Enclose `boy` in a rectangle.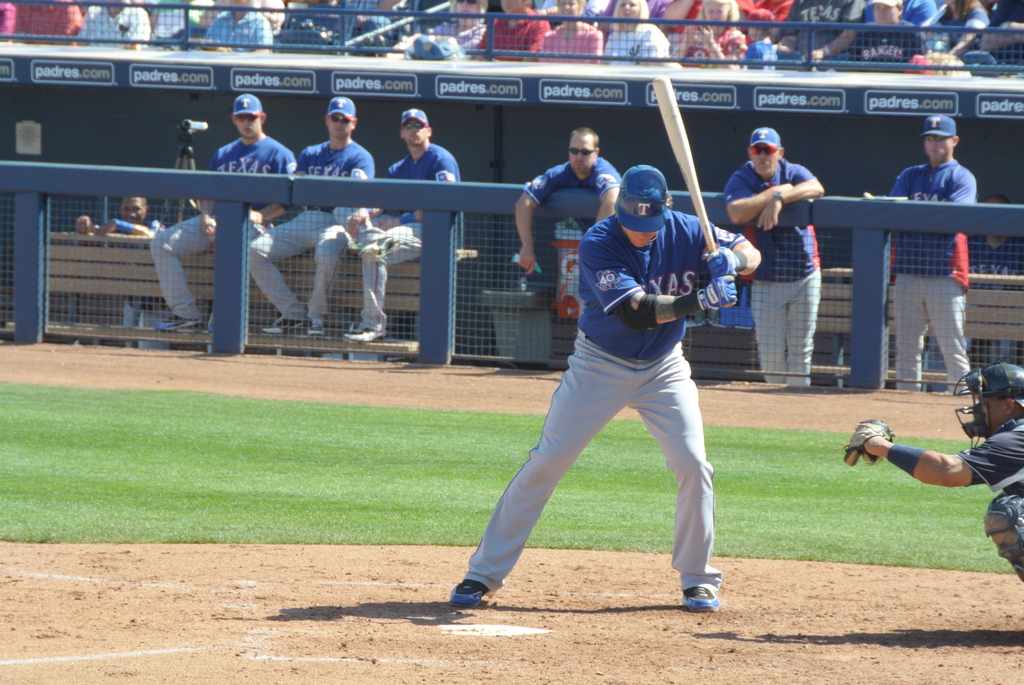
[left=737, top=8, right=775, bottom=70].
